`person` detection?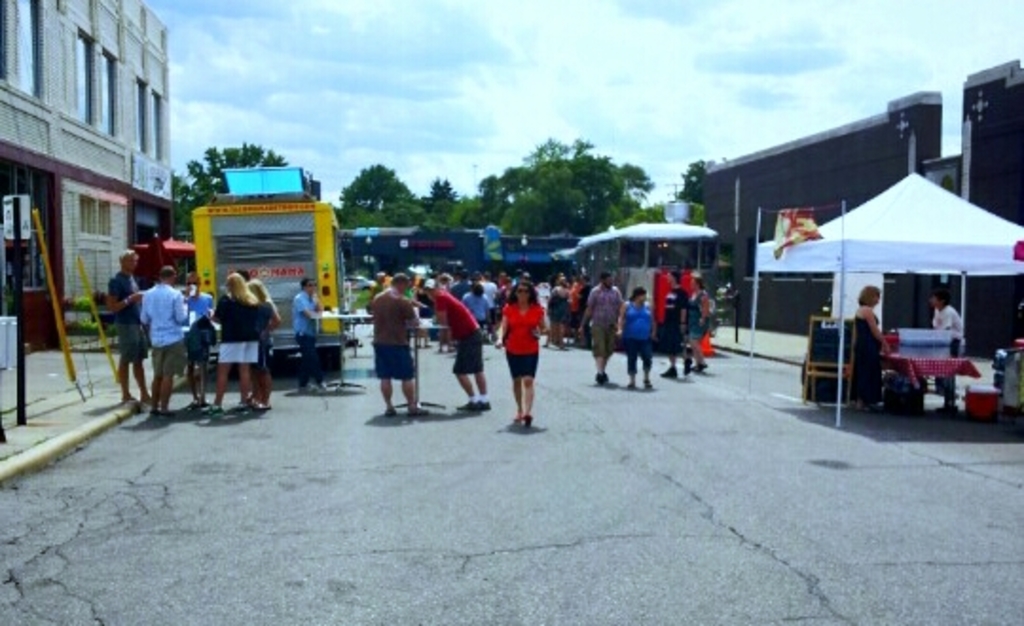
[290,281,324,395]
